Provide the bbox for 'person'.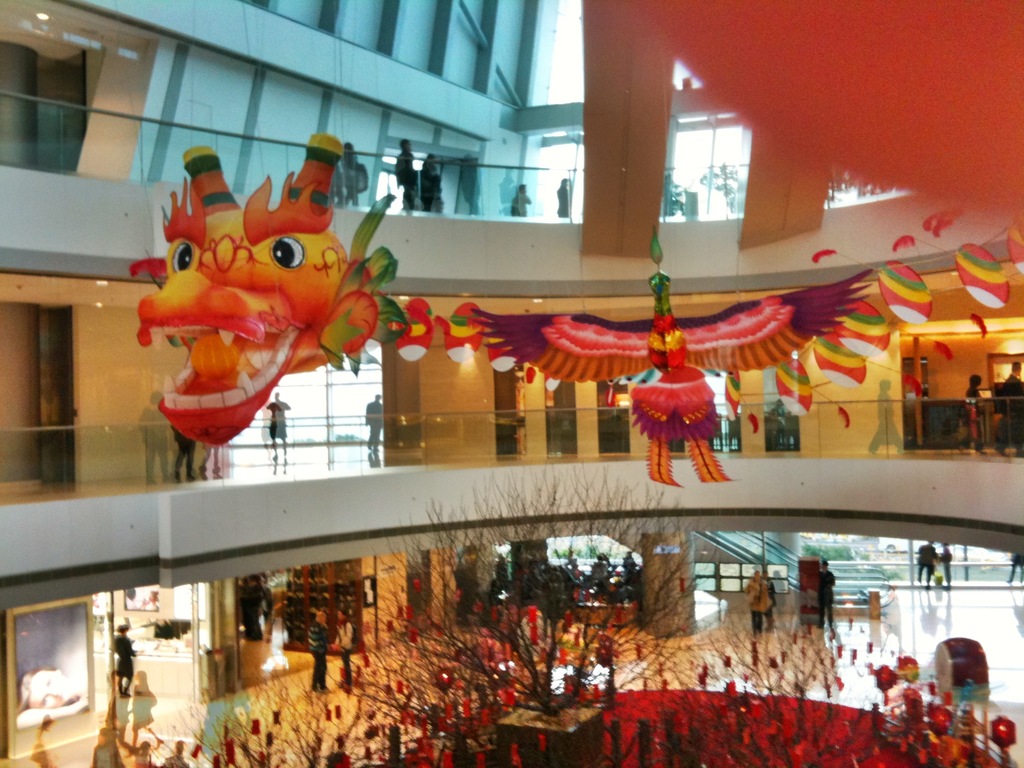
(left=557, top=182, right=570, bottom=217).
